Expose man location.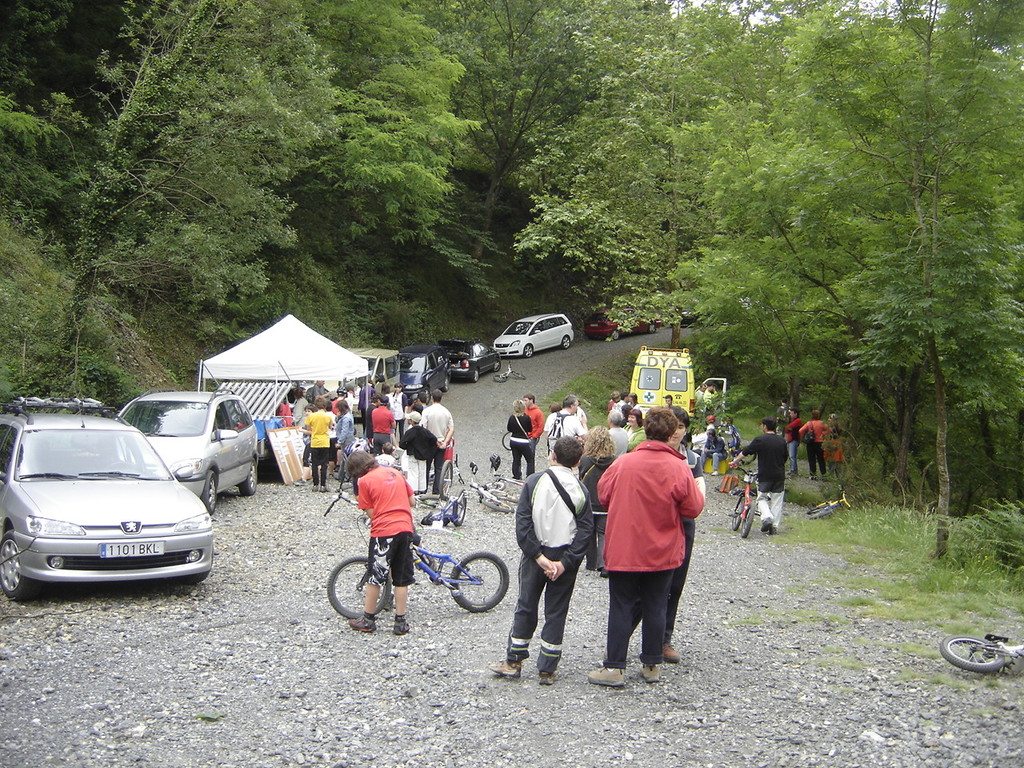
Exposed at (x1=729, y1=421, x2=789, y2=538).
